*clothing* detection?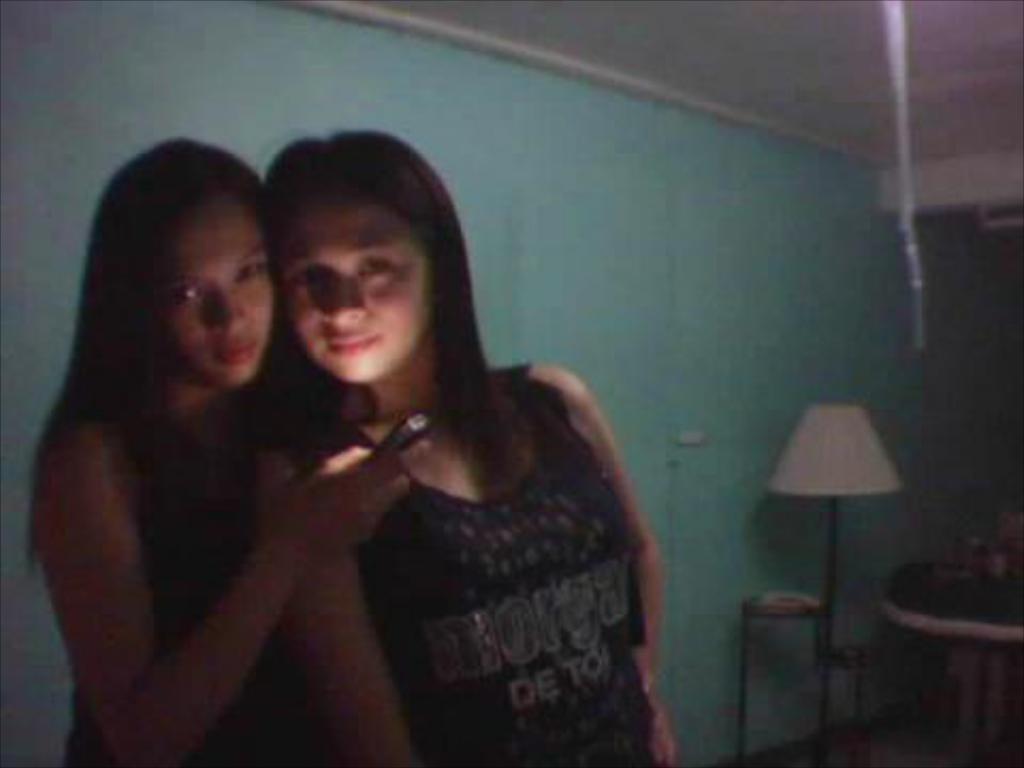
{"left": 228, "top": 335, "right": 663, "bottom": 753}
